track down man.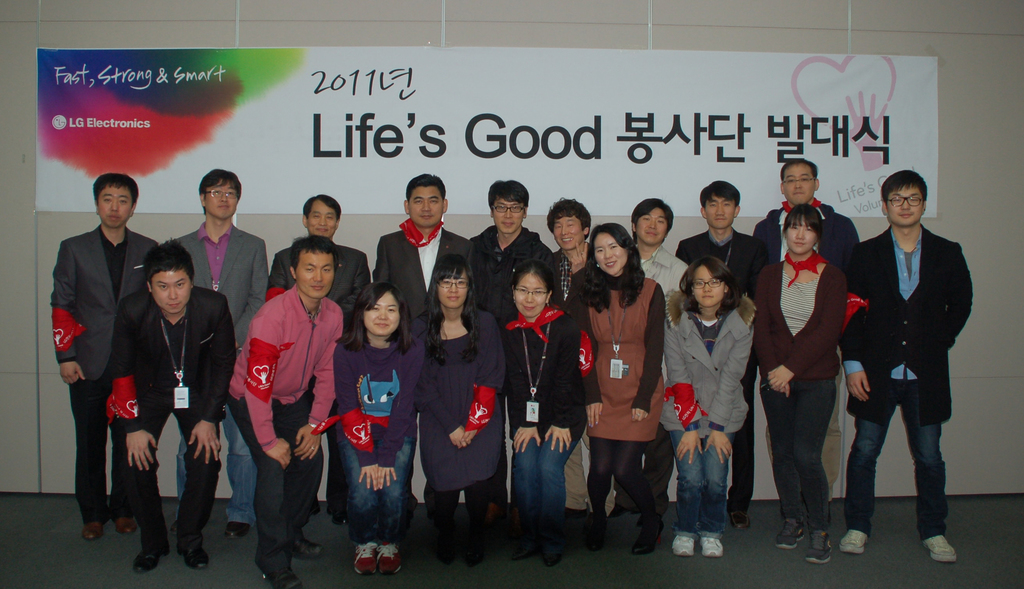
Tracked to {"x1": 365, "y1": 172, "x2": 474, "y2": 543}.
